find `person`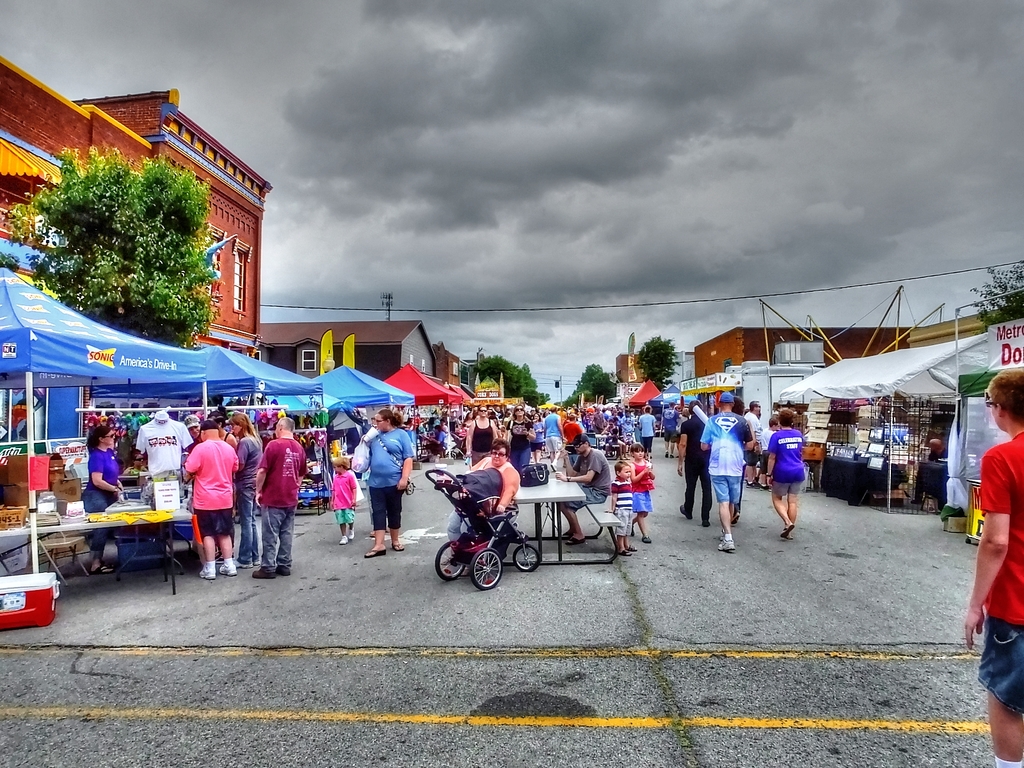
locate(743, 402, 765, 488)
